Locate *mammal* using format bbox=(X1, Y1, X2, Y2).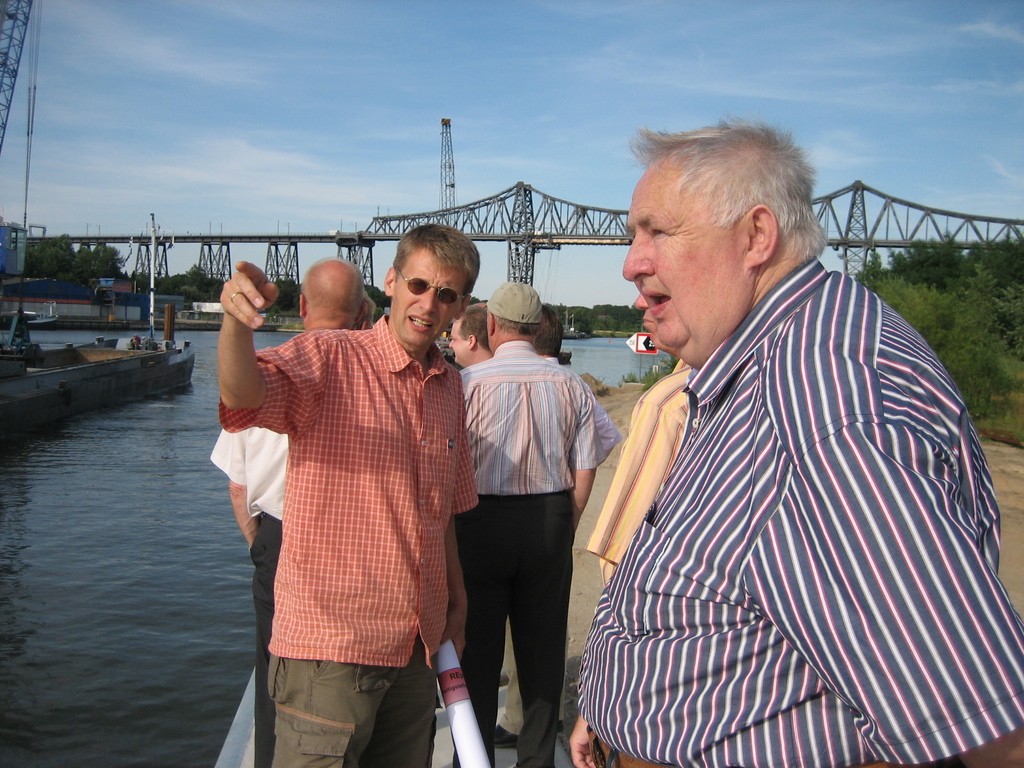
bbox=(209, 254, 365, 767).
